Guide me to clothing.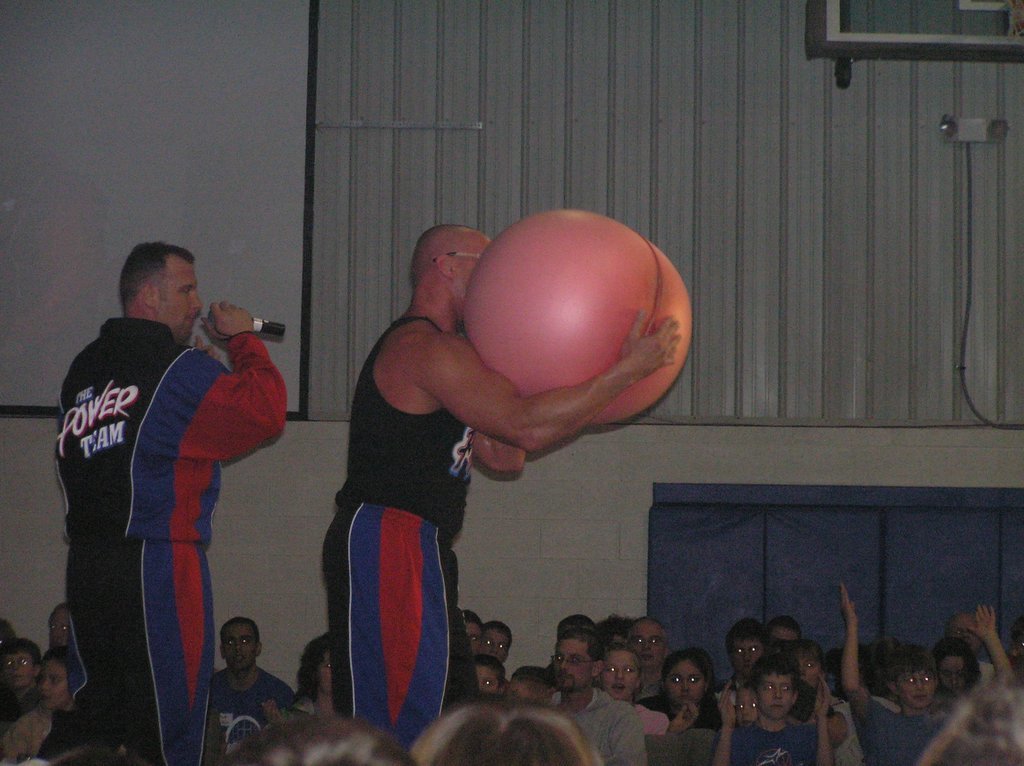
Guidance: box=[52, 316, 290, 765].
